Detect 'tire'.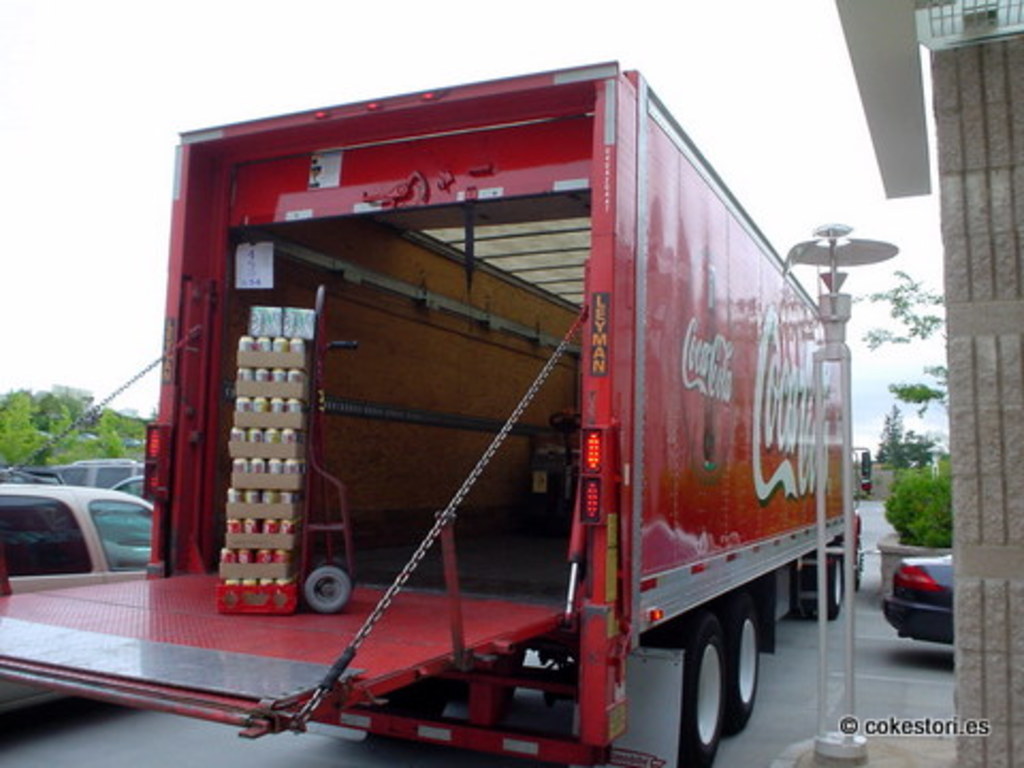
Detected at {"x1": 819, "y1": 555, "x2": 843, "y2": 617}.
